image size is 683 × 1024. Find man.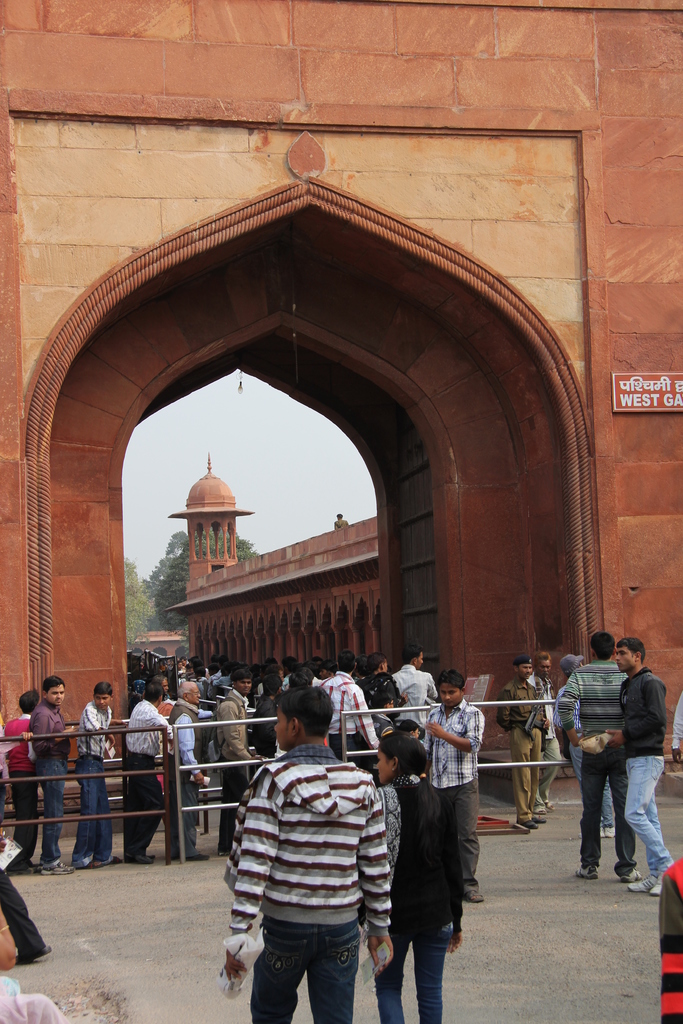
locate(497, 657, 548, 830).
